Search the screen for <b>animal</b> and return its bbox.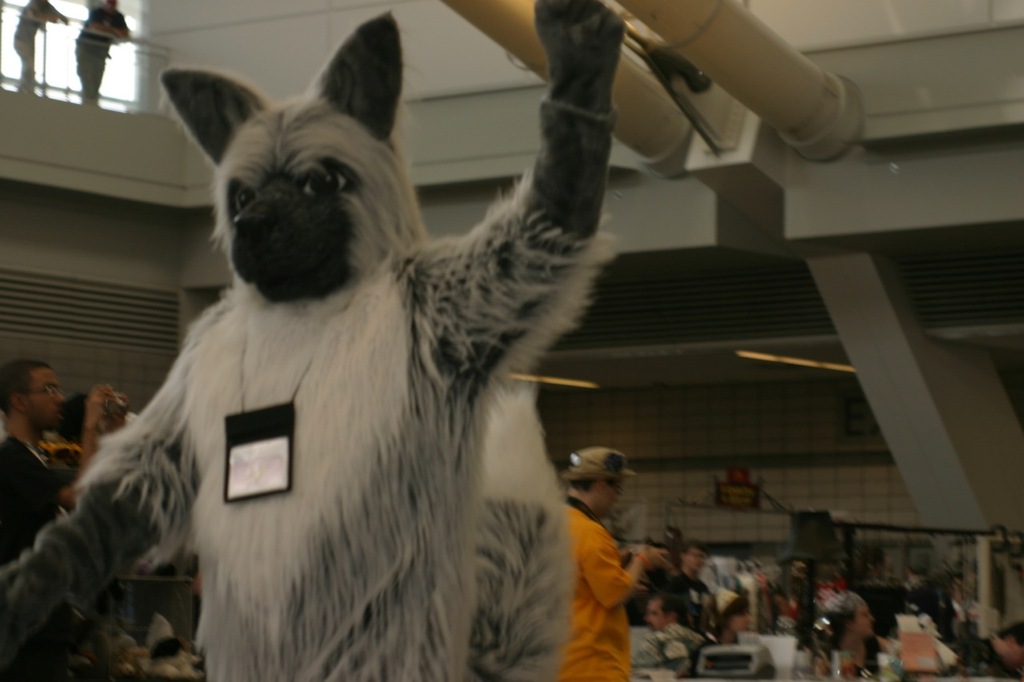
Found: 0 0 625 681.
